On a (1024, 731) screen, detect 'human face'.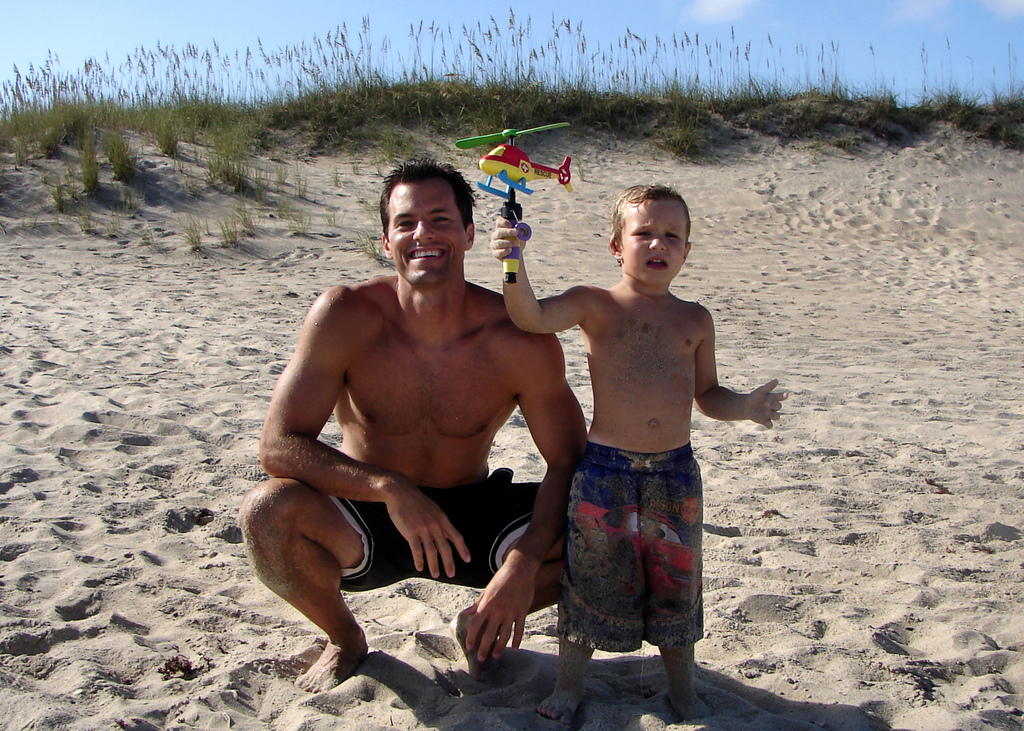
{"left": 616, "top": 195, "right": 691, "bottom": 283}.
